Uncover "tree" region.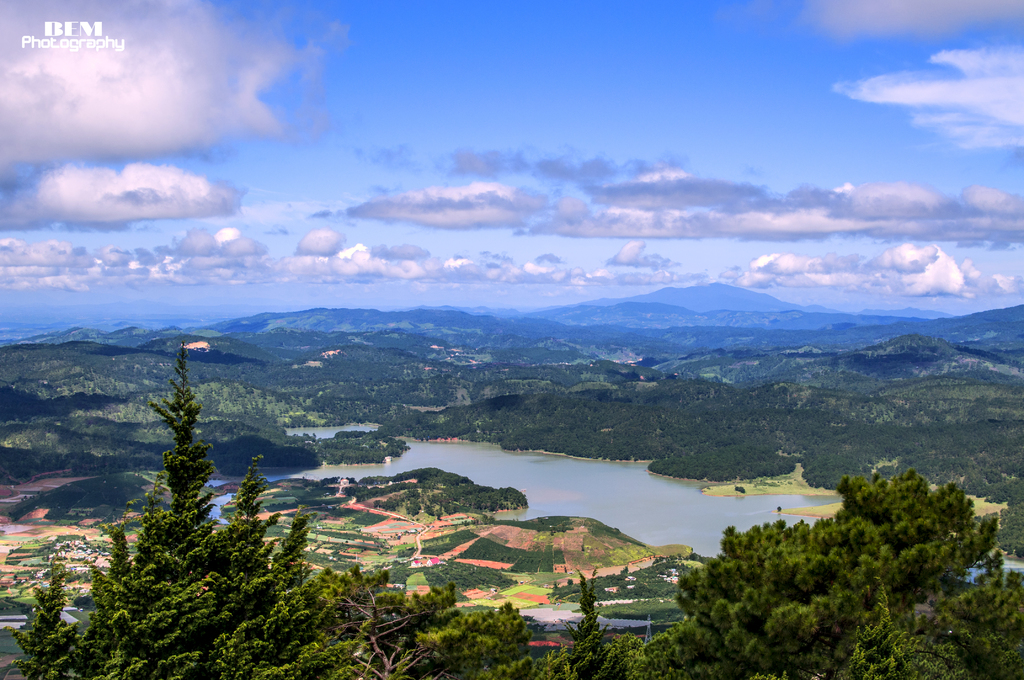
Uncovered: bbox=(824, 471, 1014, 618).
